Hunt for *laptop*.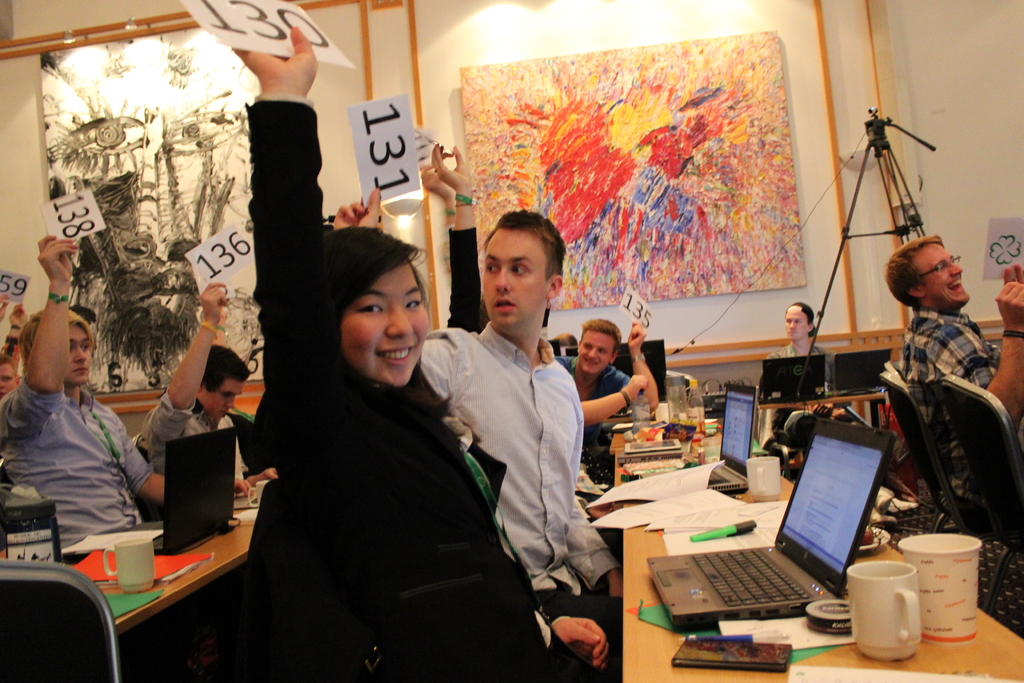
Hunted down at <bbox>647, 418, 897, 624</bbox>.
